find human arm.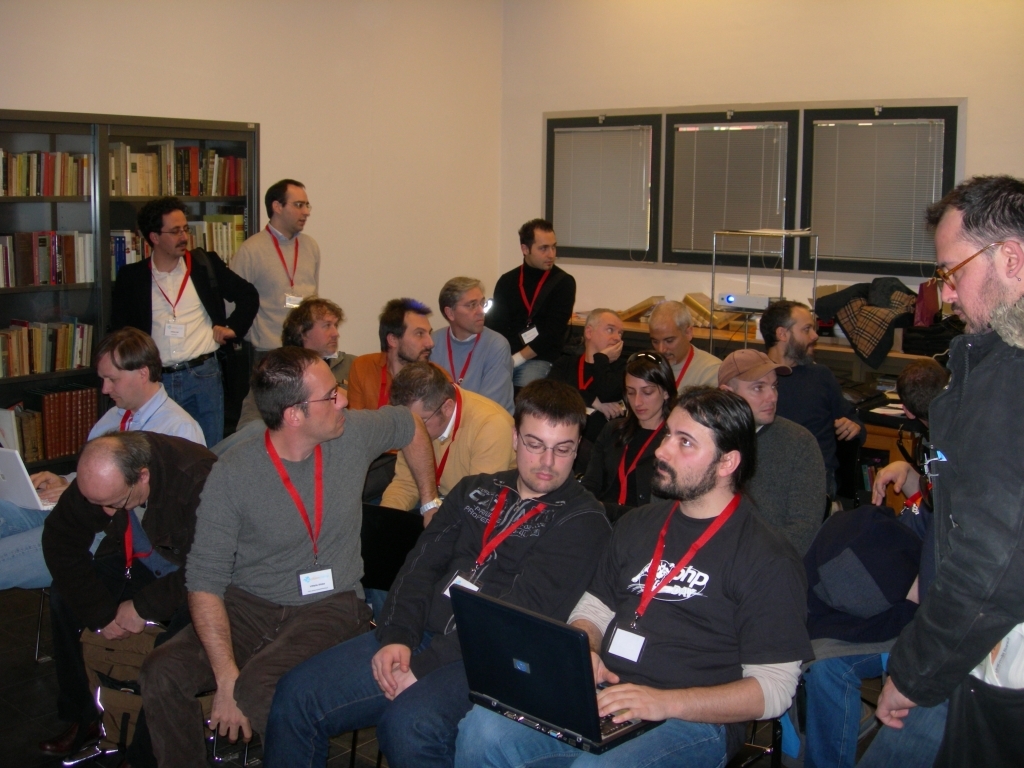
crop(206, 239, 266, 352).
